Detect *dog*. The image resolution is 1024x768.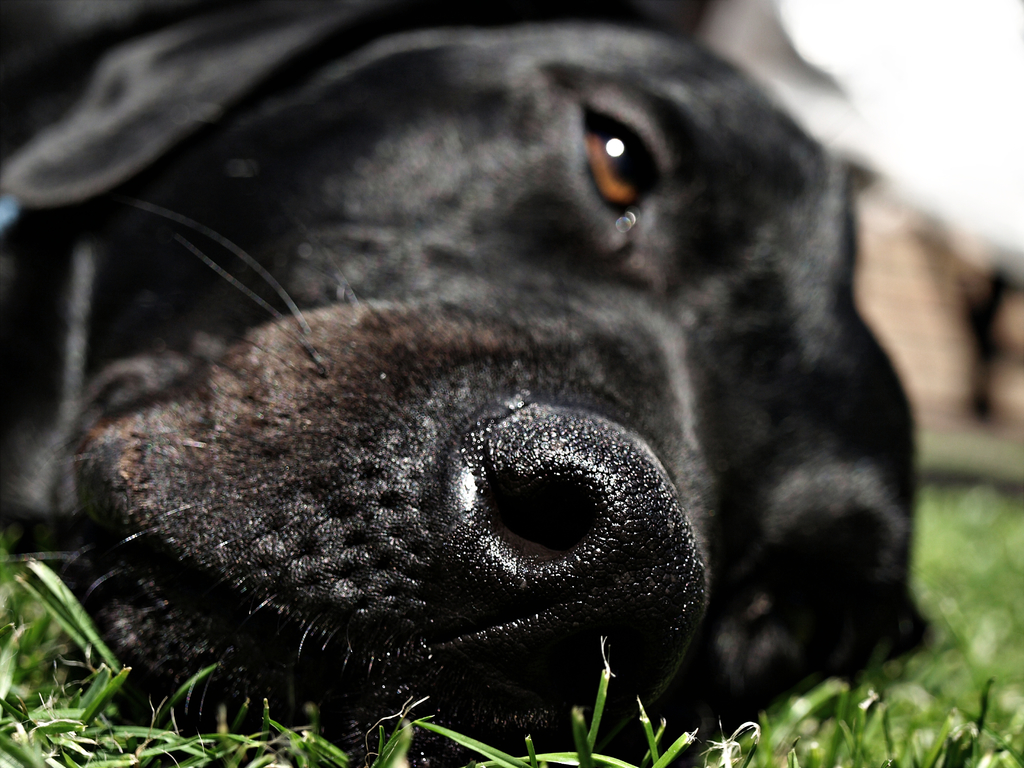
0 0 936 767.
